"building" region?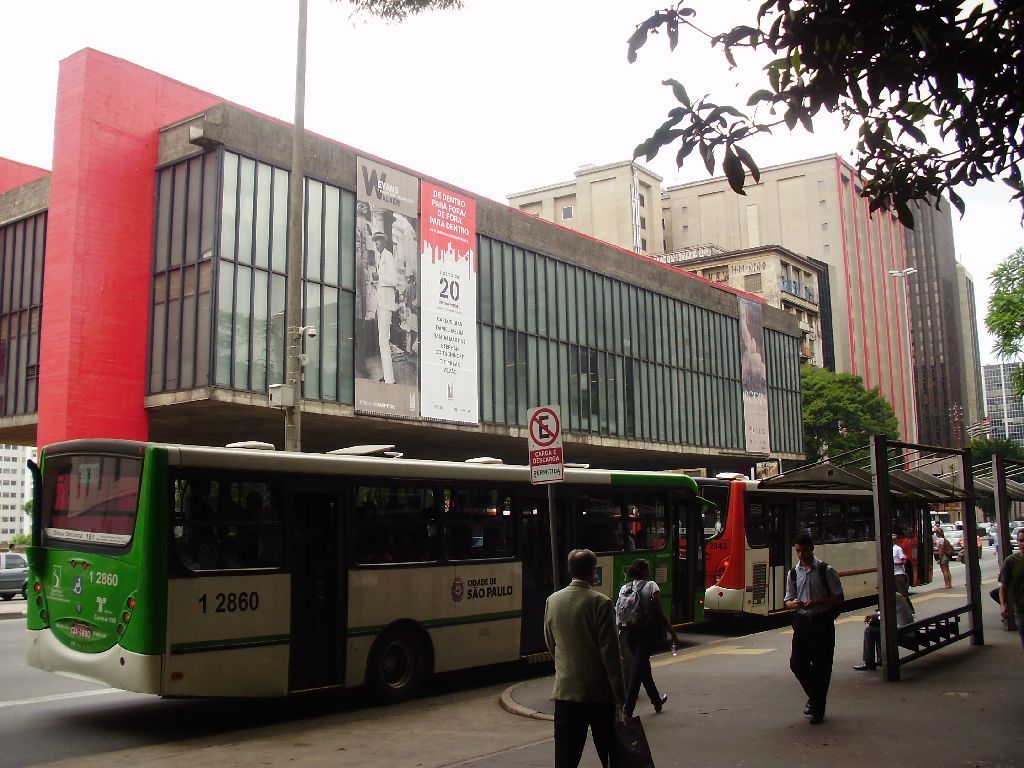
{"left": 0, "top": 36, "right": 814, "bottom": 529}
